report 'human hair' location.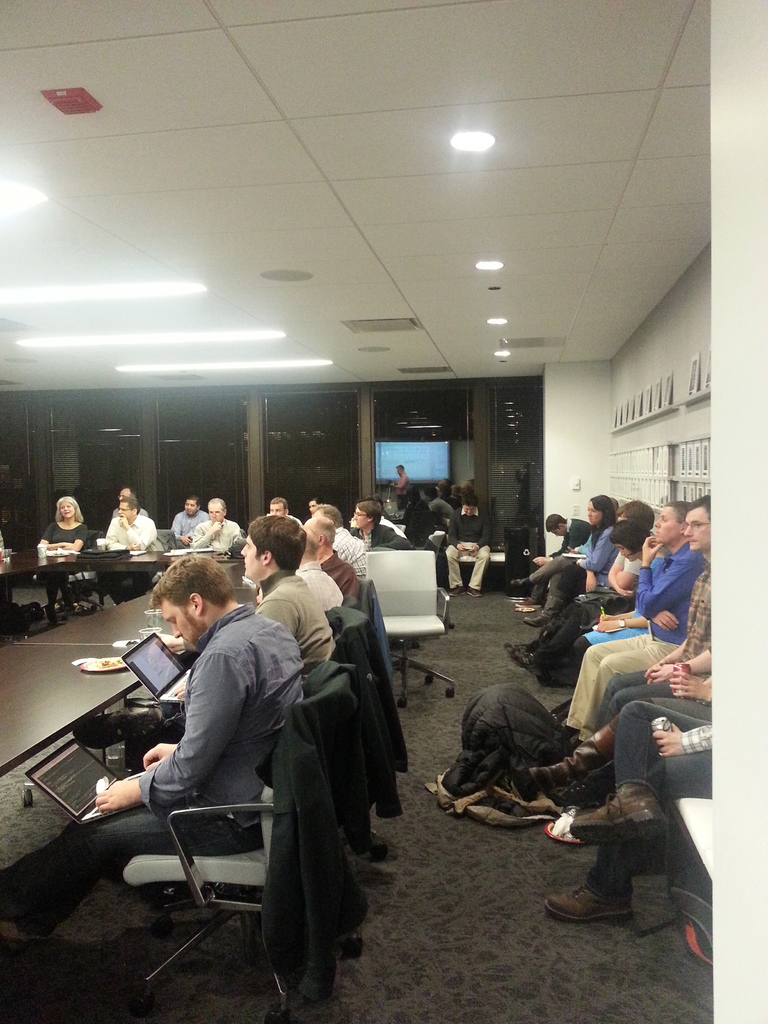
Report: (x1=269, y1=495, x2=289, y2=514).
